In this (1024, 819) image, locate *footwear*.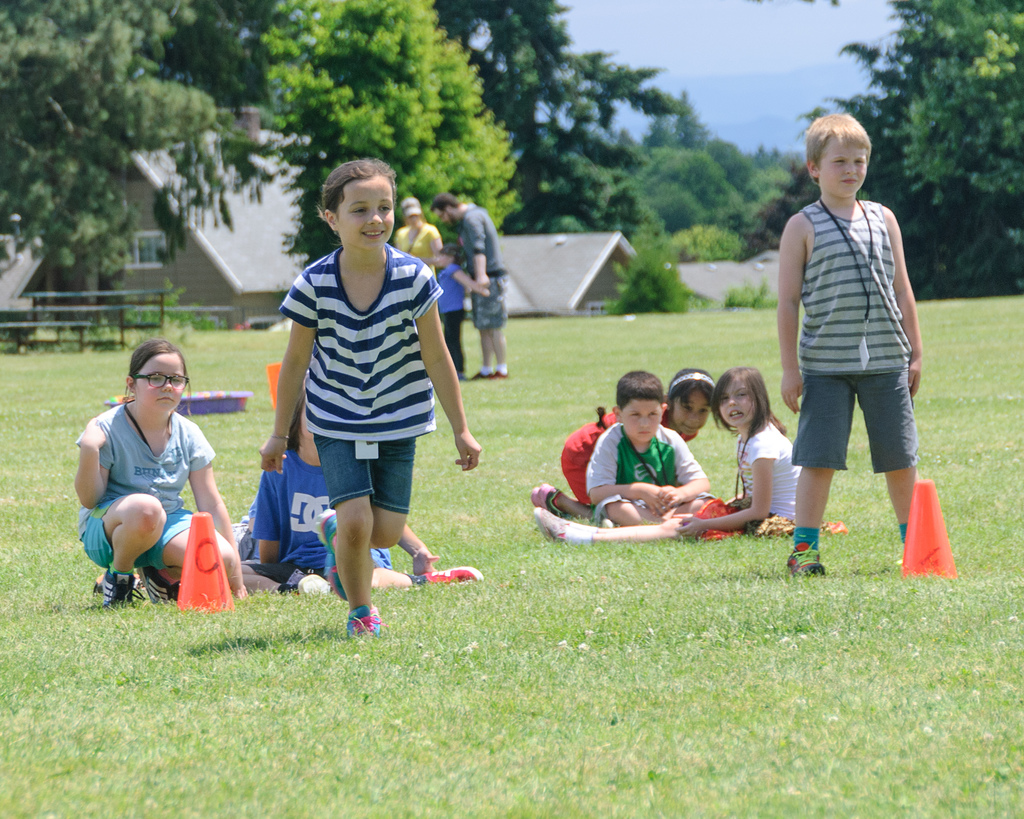
Bounding box: <region>317, 507, 351, 602</region>.
